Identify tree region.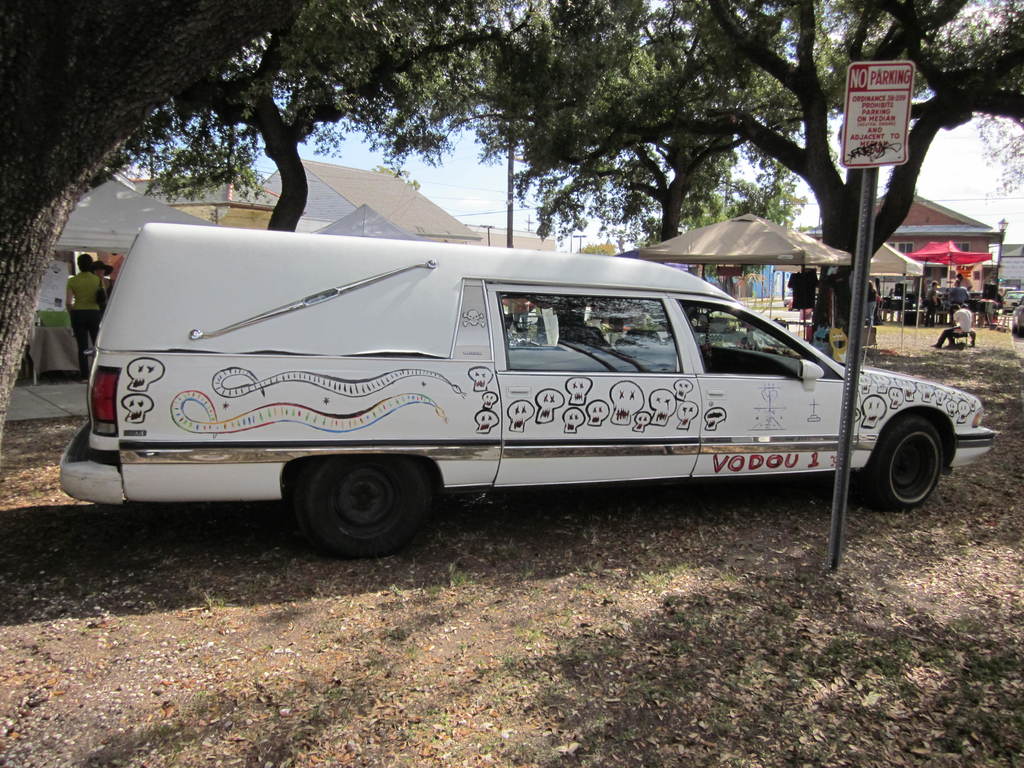
Region: 579/0/1023/342.
